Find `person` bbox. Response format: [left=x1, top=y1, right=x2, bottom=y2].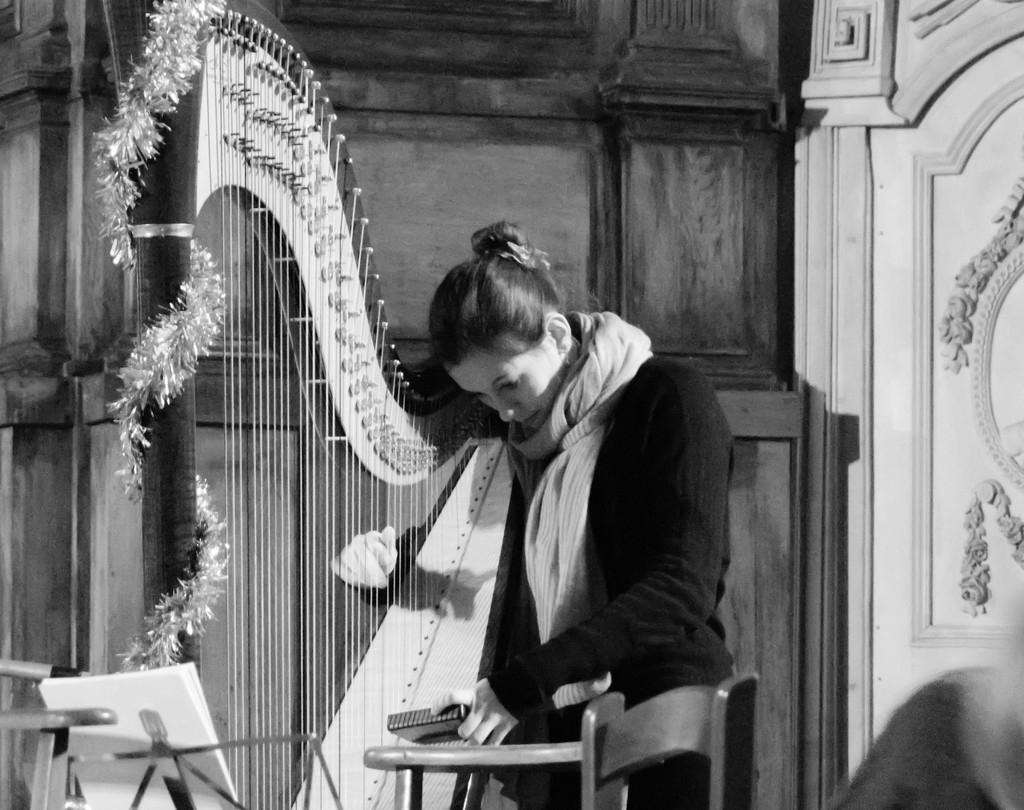
[left=336, top=219, right=736, bottom=809].
